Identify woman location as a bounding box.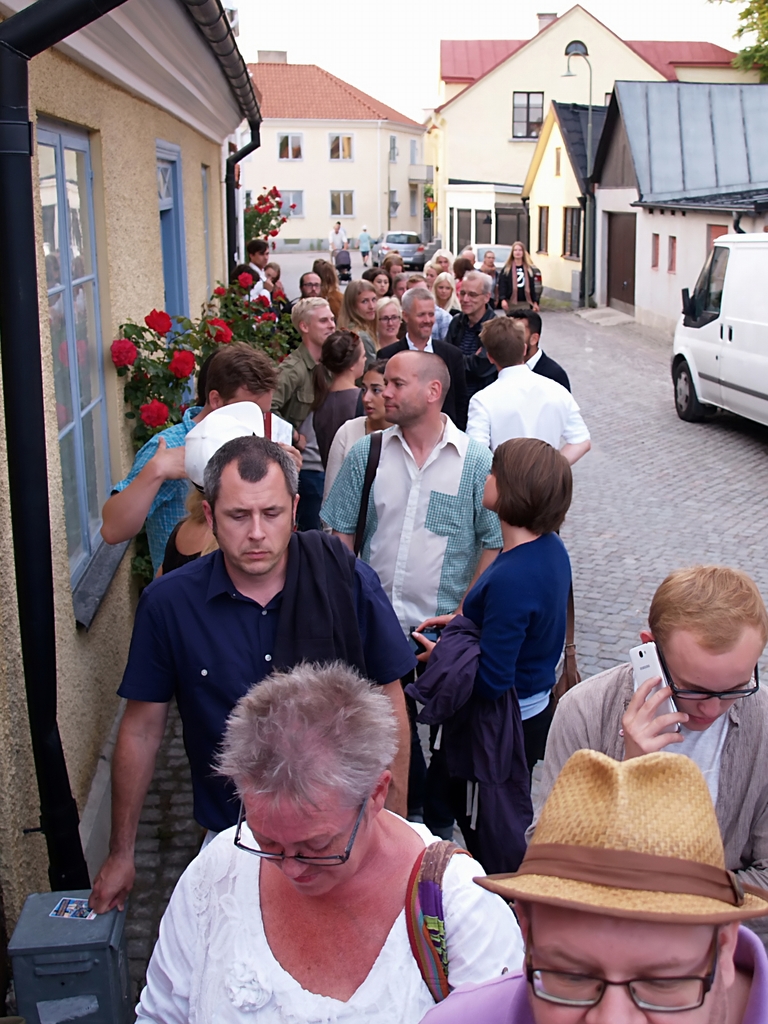
x1=307, y1=332, x2=373, y2=477.
